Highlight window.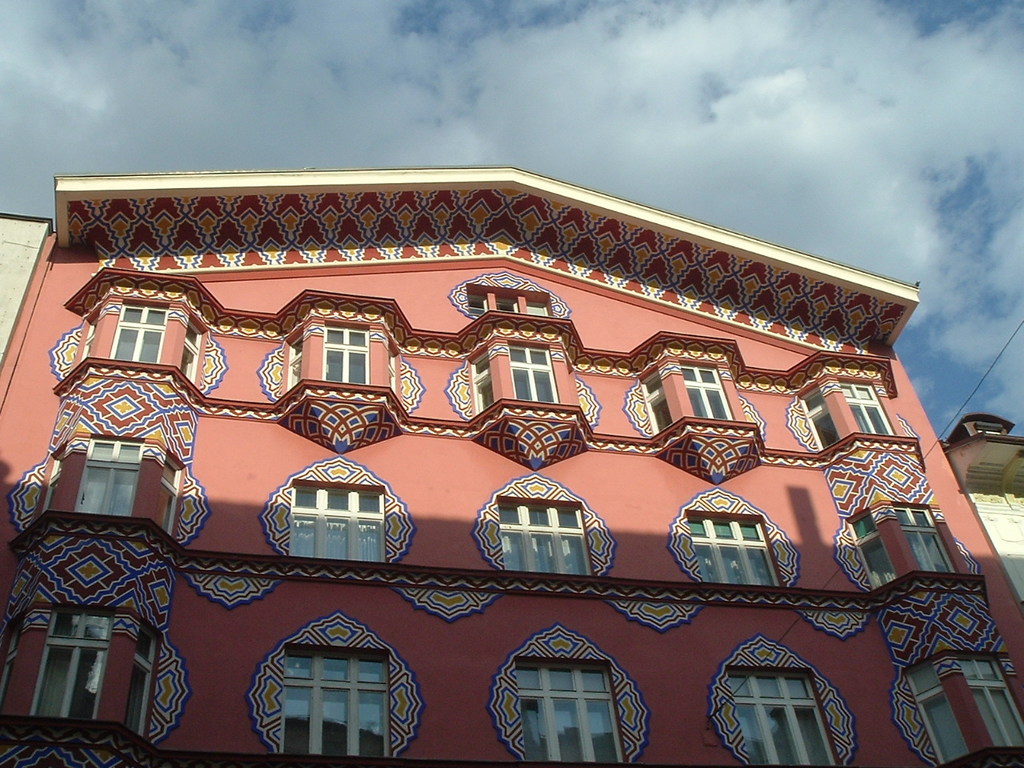
Highlighted region: x1=679, y1=511, x2=781, y2=589.
